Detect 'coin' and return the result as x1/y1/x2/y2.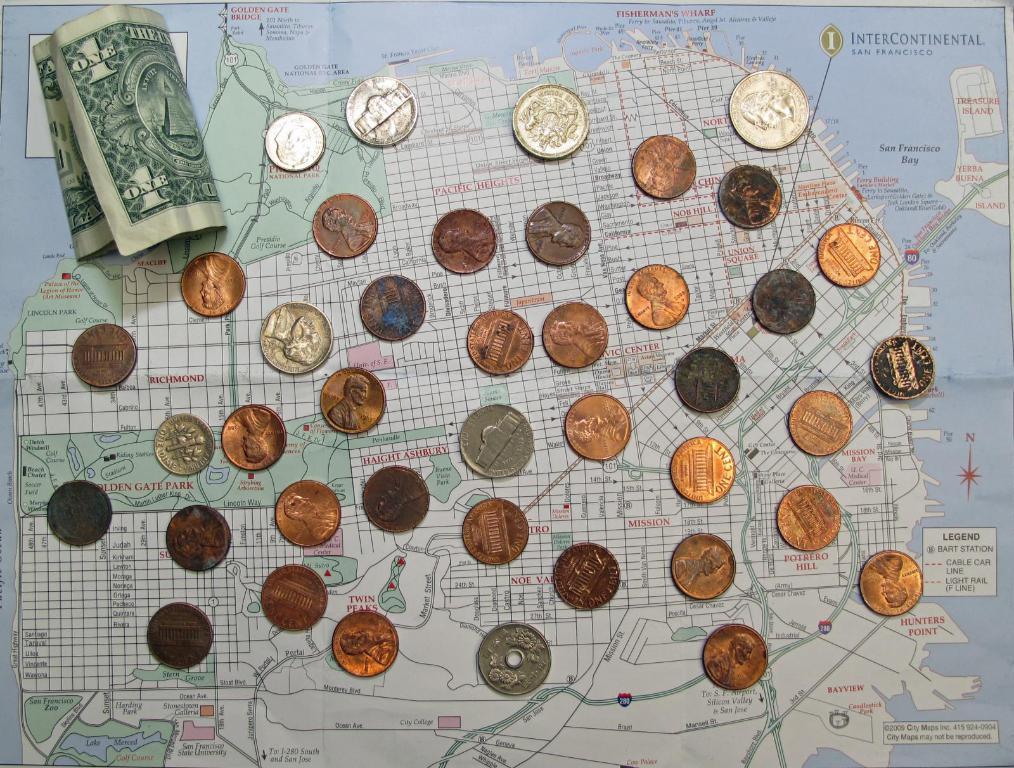
466/309/536/371.
